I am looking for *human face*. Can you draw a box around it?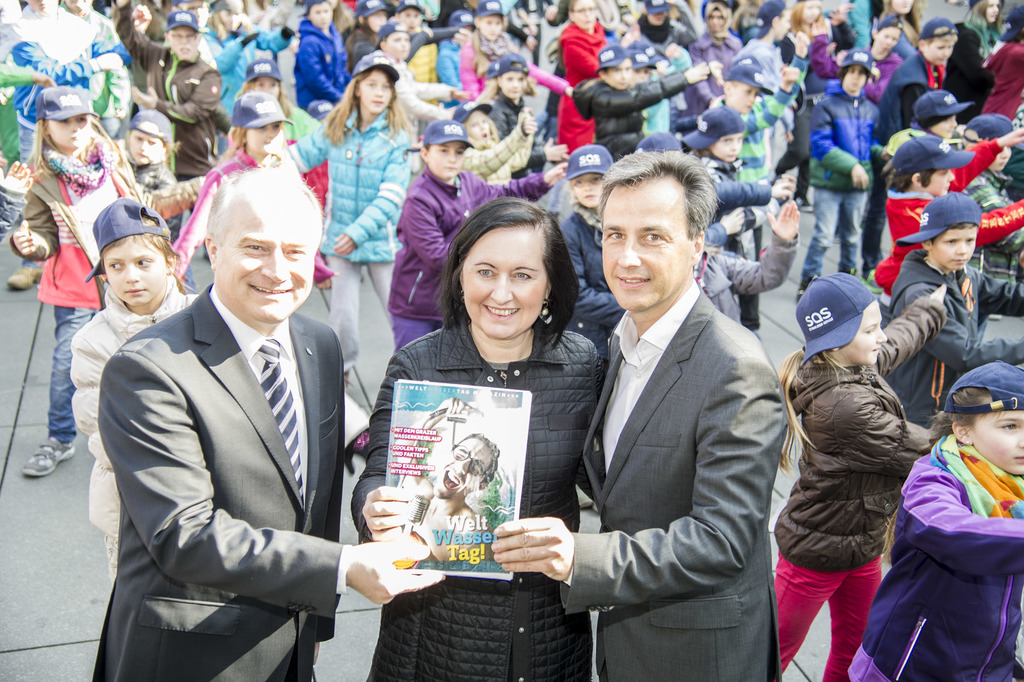
Sure, the bounding box is locate(214, 183, 319, 326).
